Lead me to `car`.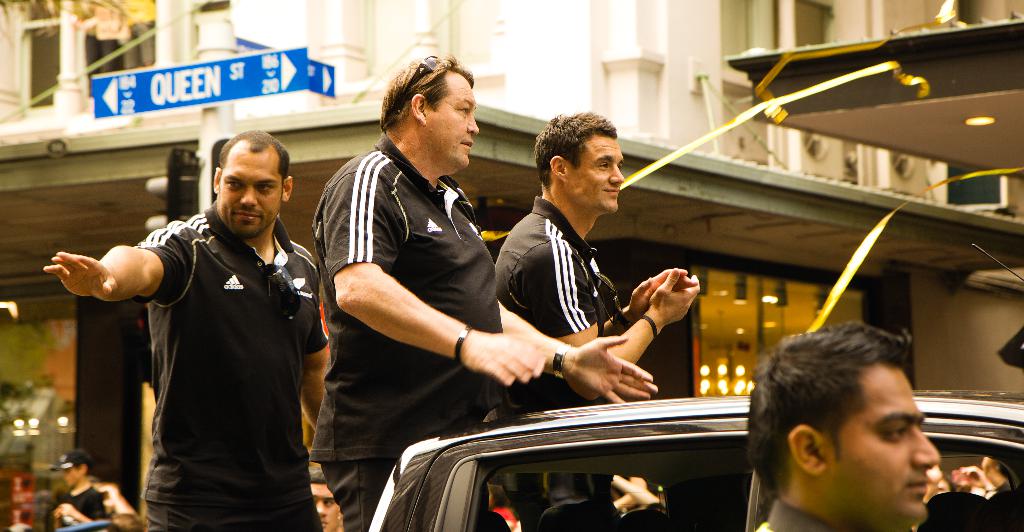
Lead to 369:392:1023:531.
